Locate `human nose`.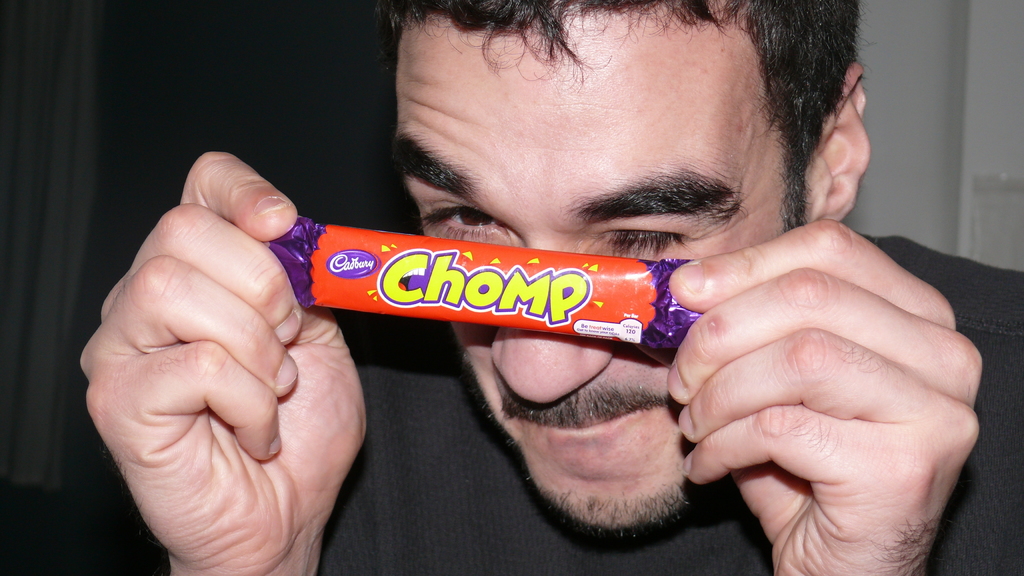
Bounding box: select_region(486, 223, 621, 413).
